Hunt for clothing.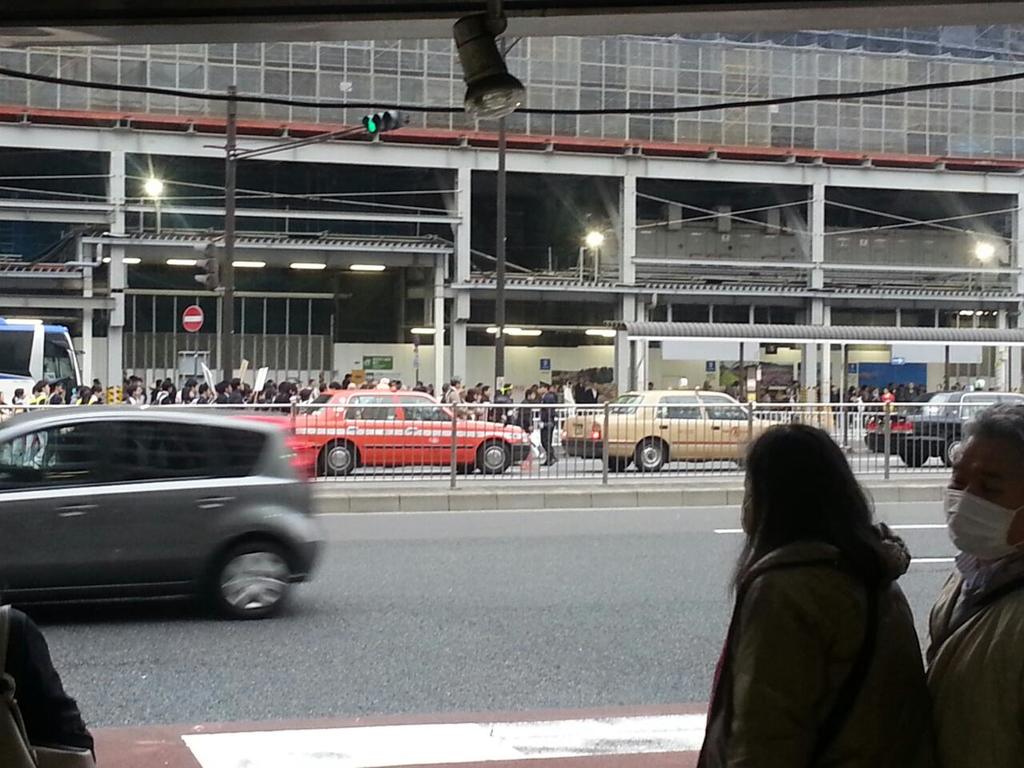
Hunted down at x1=542, y1=392, x2=558, y2=459.
